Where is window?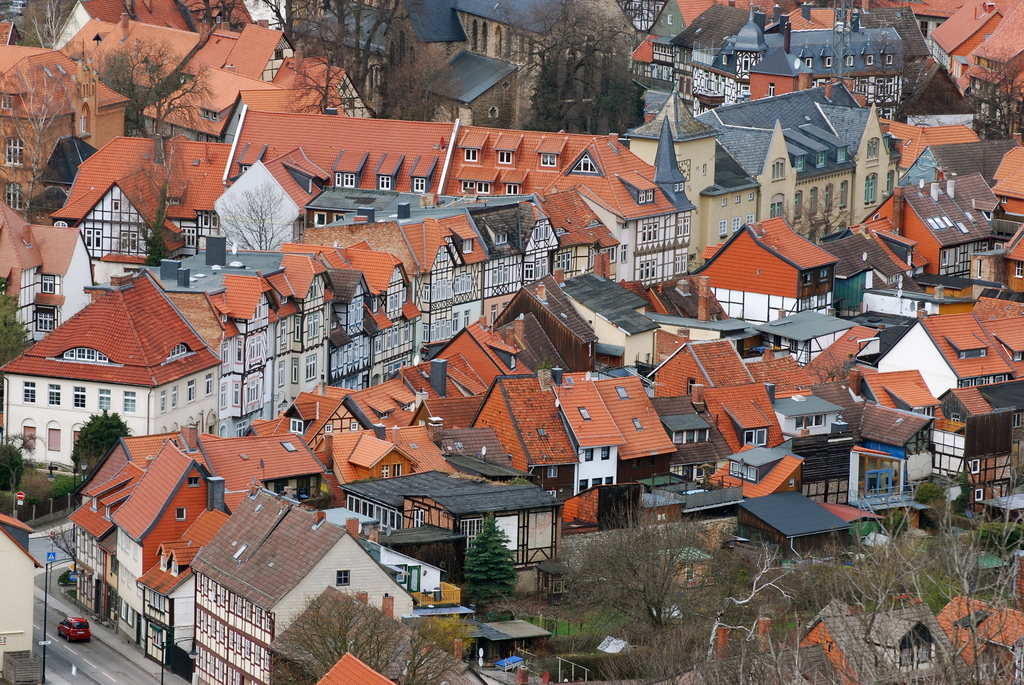
rect(188, 378, 195, 405).
